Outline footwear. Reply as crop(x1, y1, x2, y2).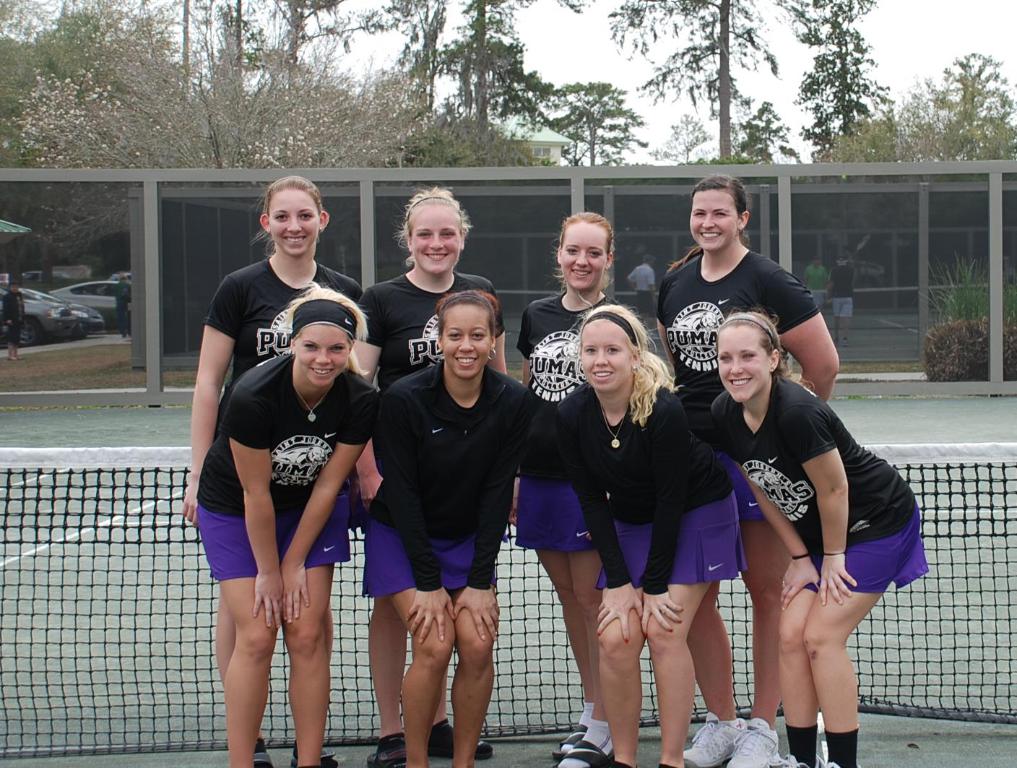
crop(782, 759, 808, 767).
